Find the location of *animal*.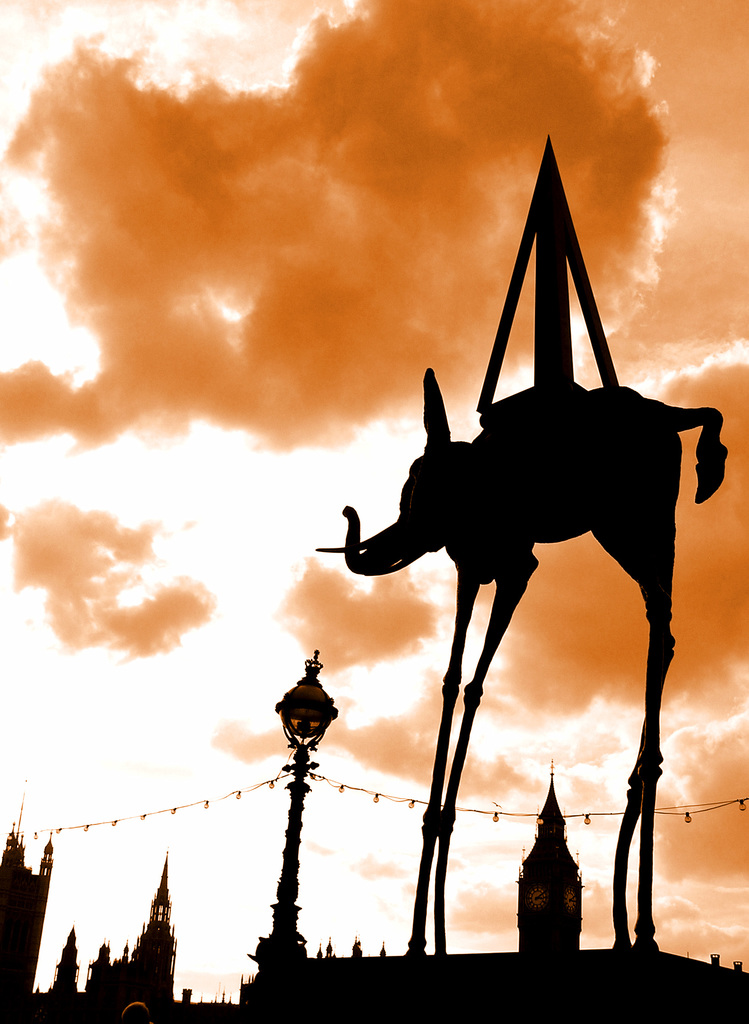
Location: 321 348 736 949.
